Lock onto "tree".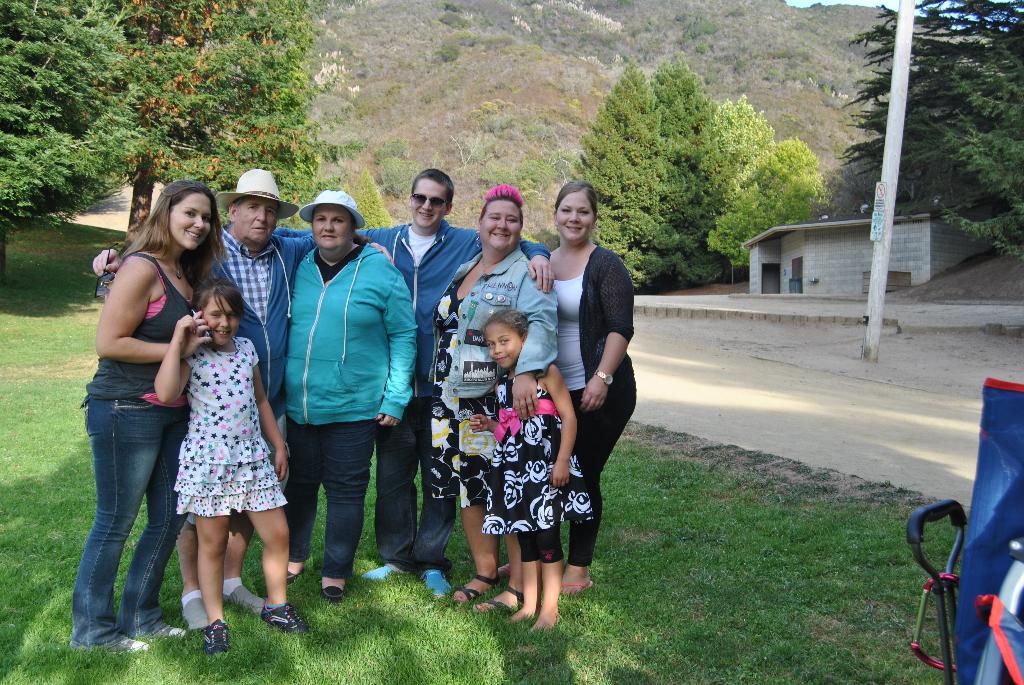
Locked: [122, 0, 329, 253].
